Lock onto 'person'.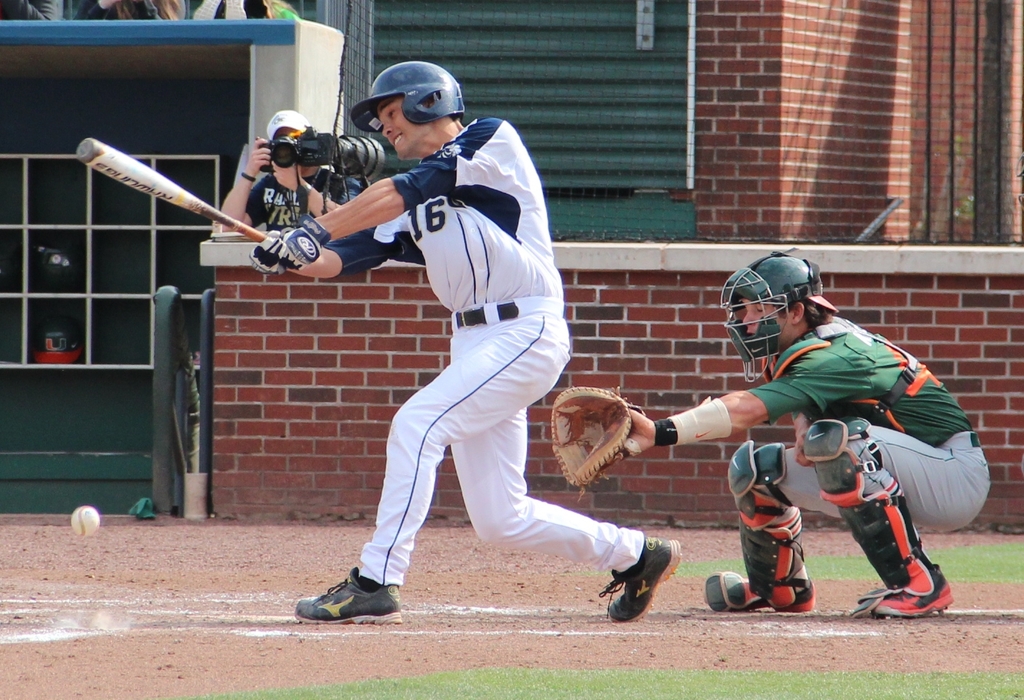
Locked: <region>194, 0, 296, 21</region>.
